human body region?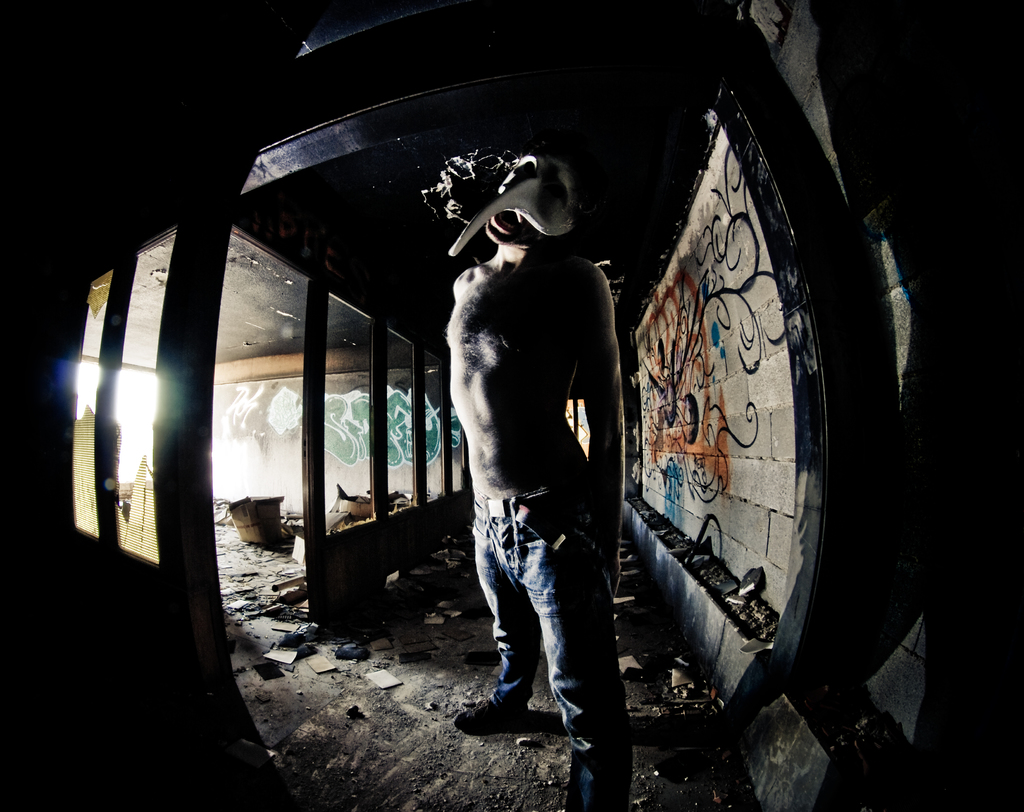
[454,167,633,811]
